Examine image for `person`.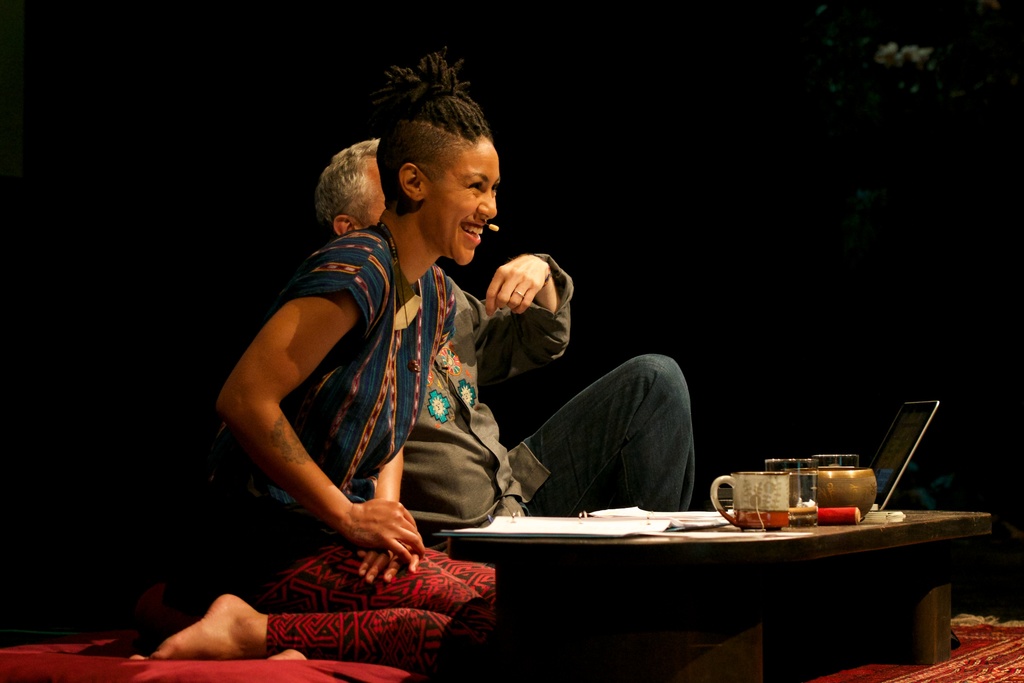
Examination result: (x1=129, y1=39, x2=499, y2=682).
